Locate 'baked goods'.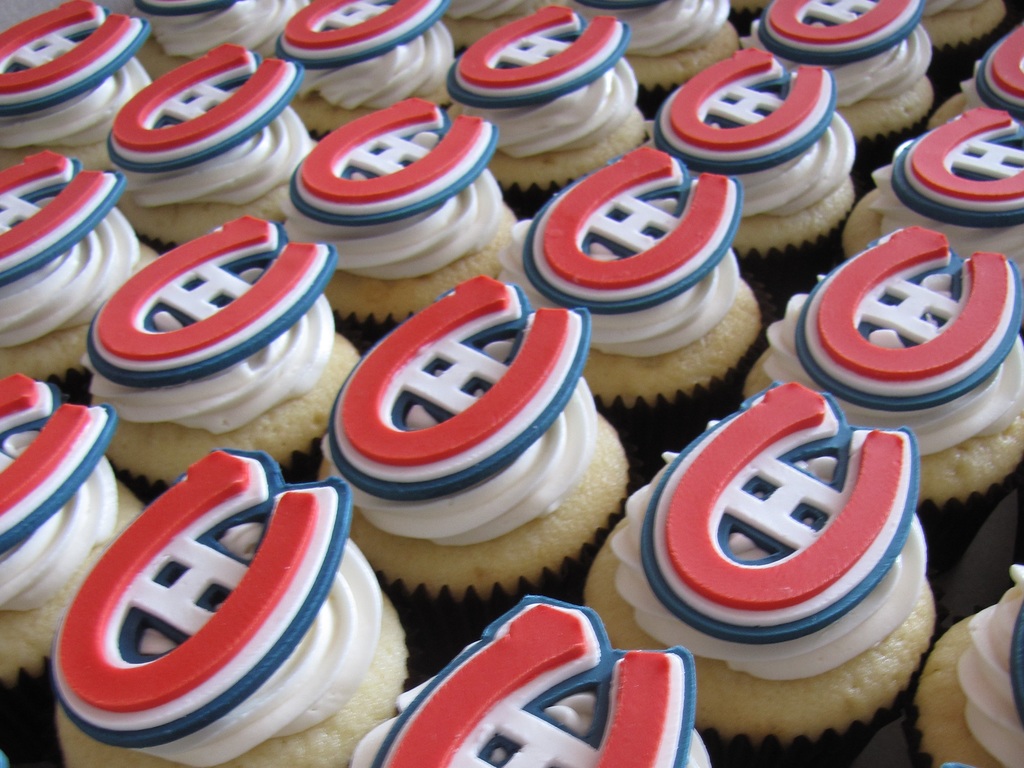
Bounding box: l=652, t=47, r=860, b=254.
